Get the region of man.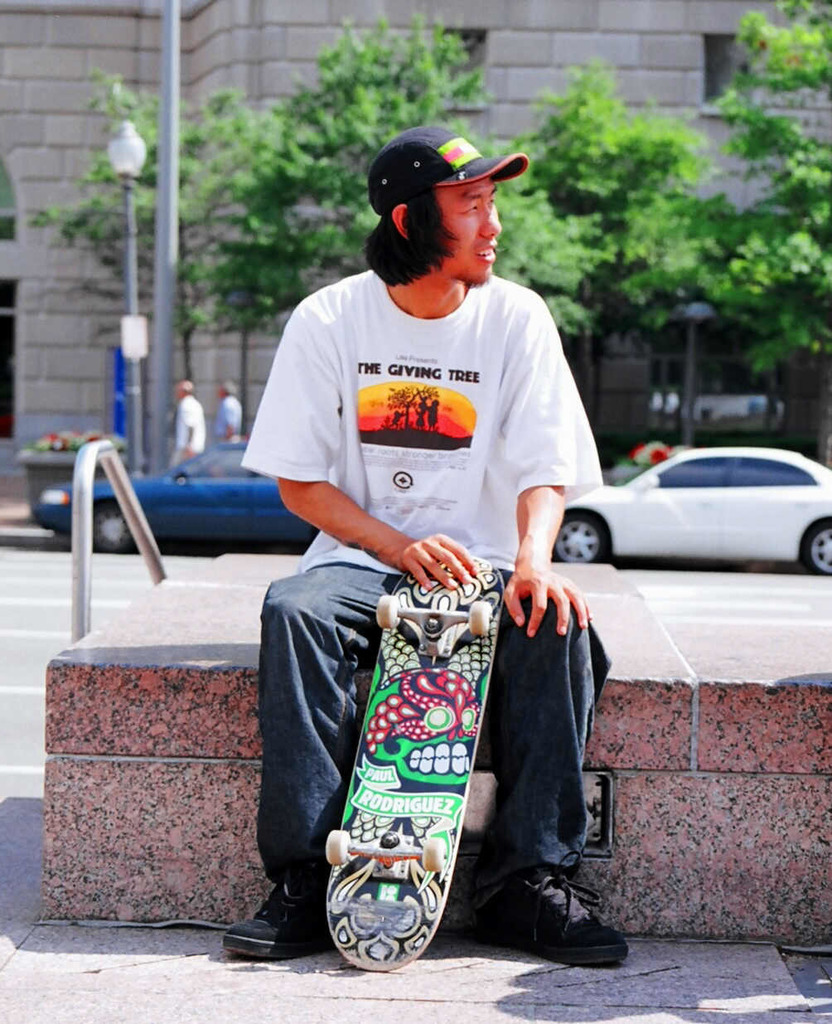
x1=244, y1=122, x2=629, y2=963.
